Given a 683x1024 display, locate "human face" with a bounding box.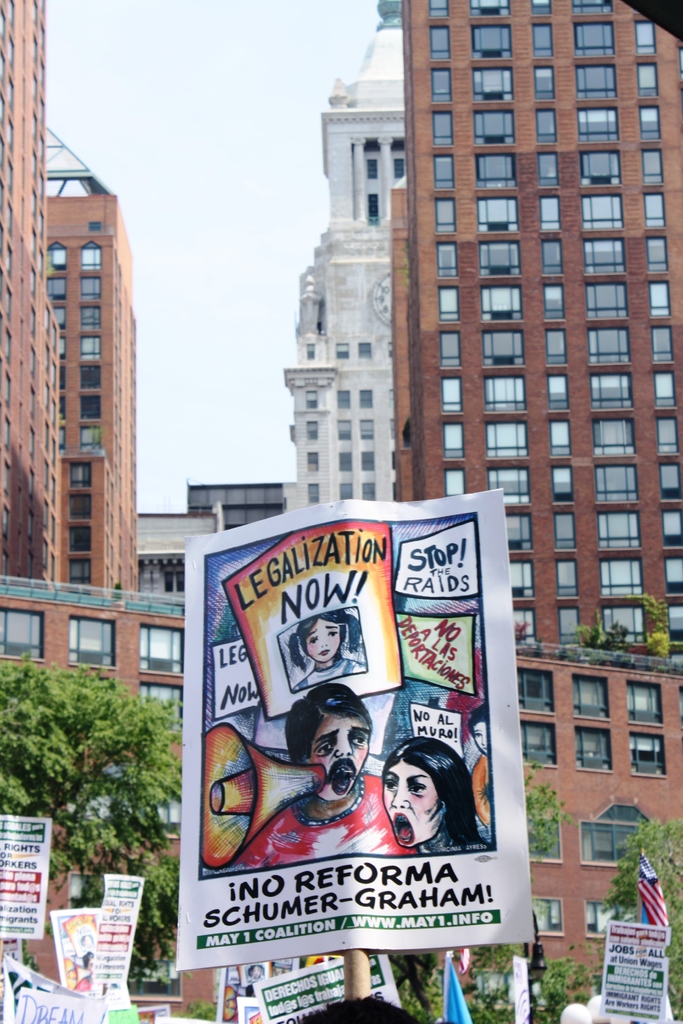
Located: 304 616 341 665.
